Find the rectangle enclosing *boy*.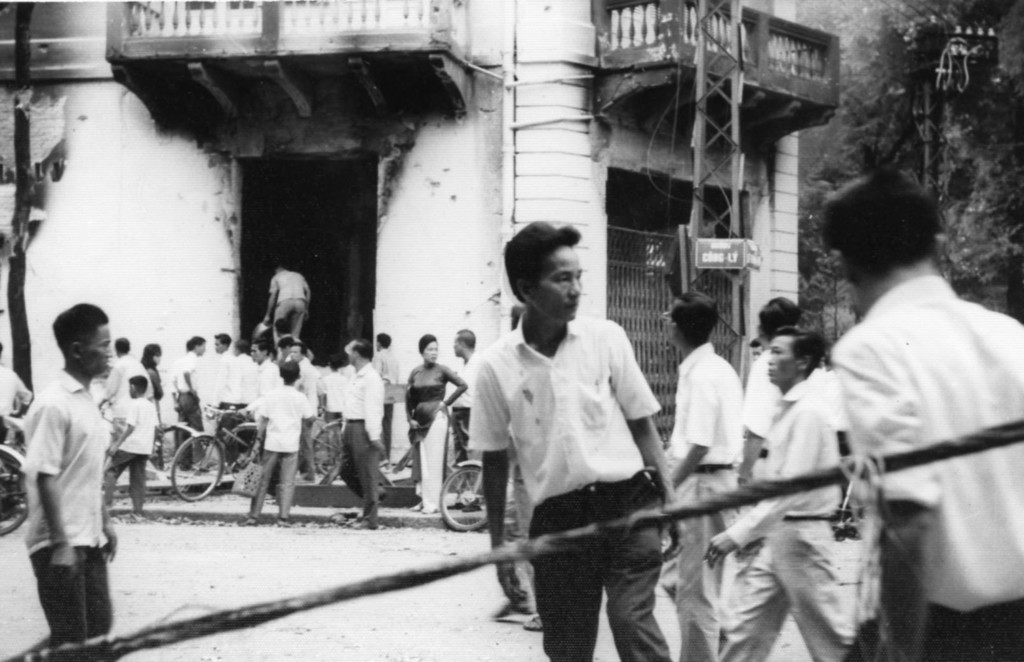
x1=255, y1=334, x2=282, y2=402.
